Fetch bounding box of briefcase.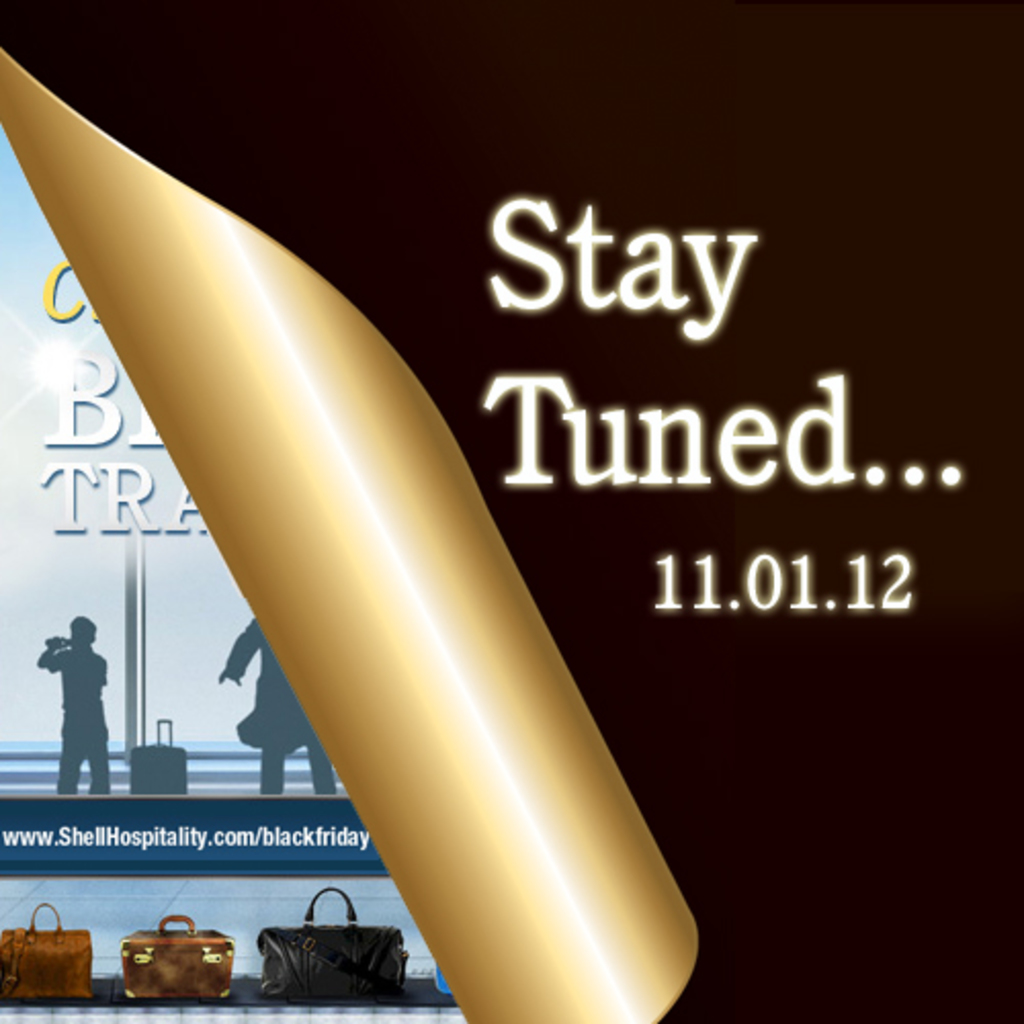
Bbox: crop(256, 883, 410, 1001).
